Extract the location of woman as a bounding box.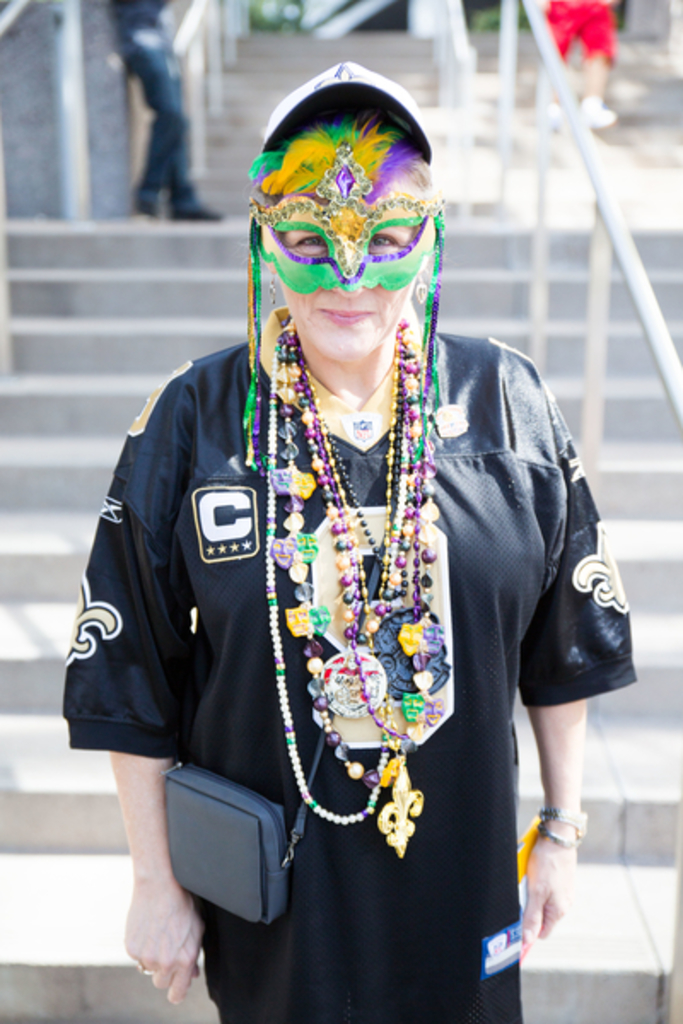
rect(85, 39, 613, 1005).
